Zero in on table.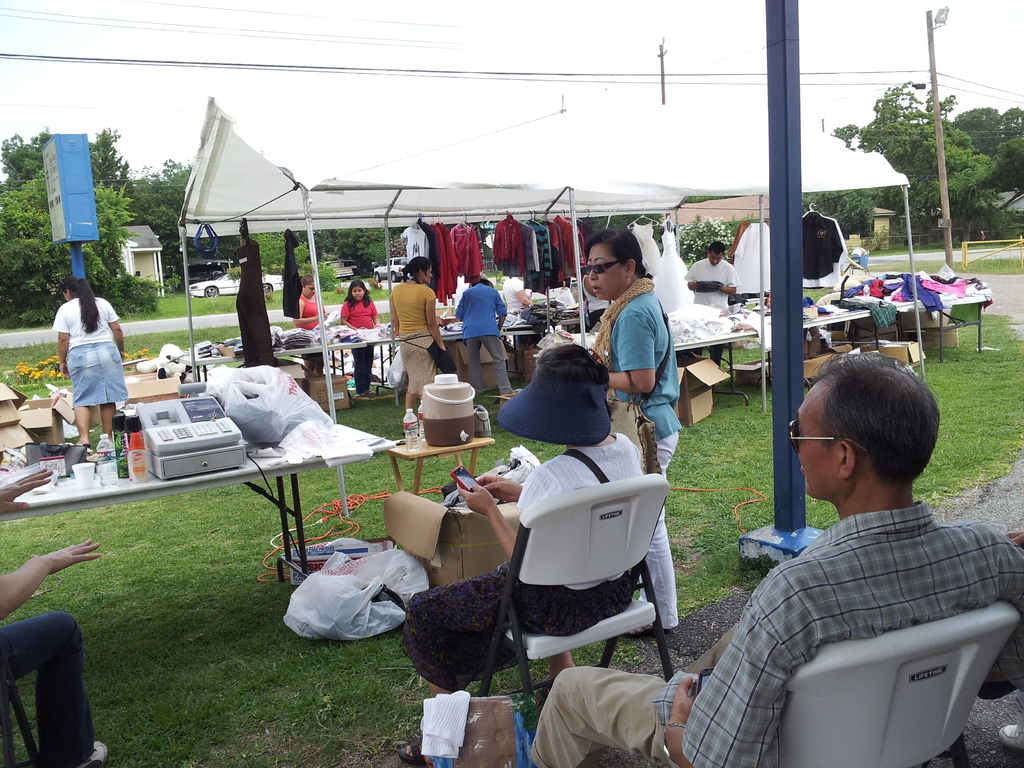
Zeroed in: box=[742, 283, 881, 394].
